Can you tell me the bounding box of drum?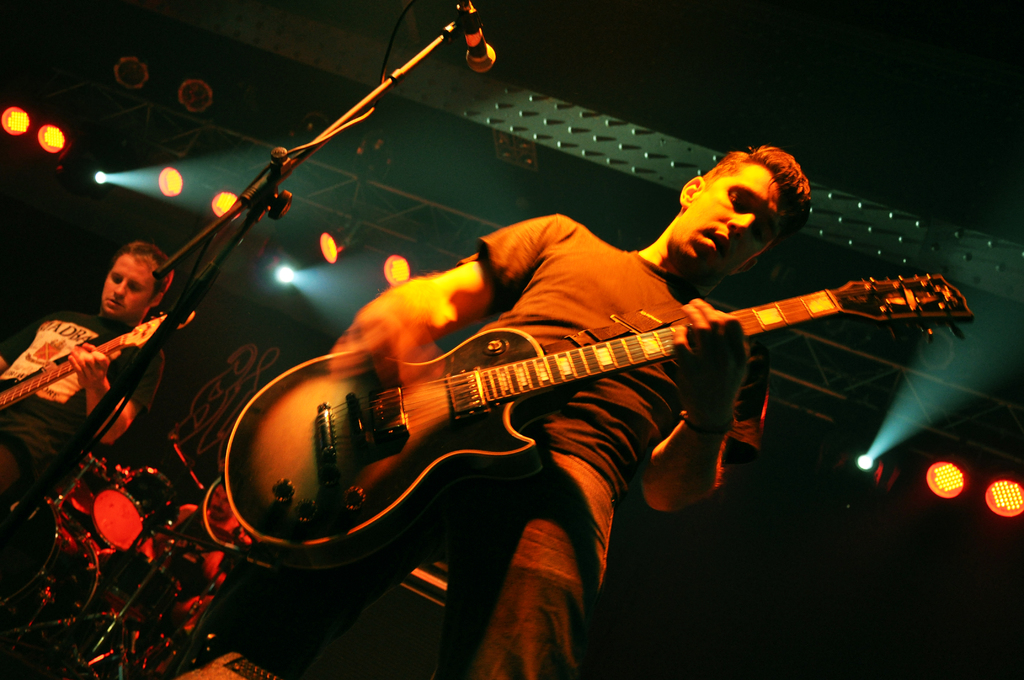
x1=93 y1=464 x2=178 y2=551.
